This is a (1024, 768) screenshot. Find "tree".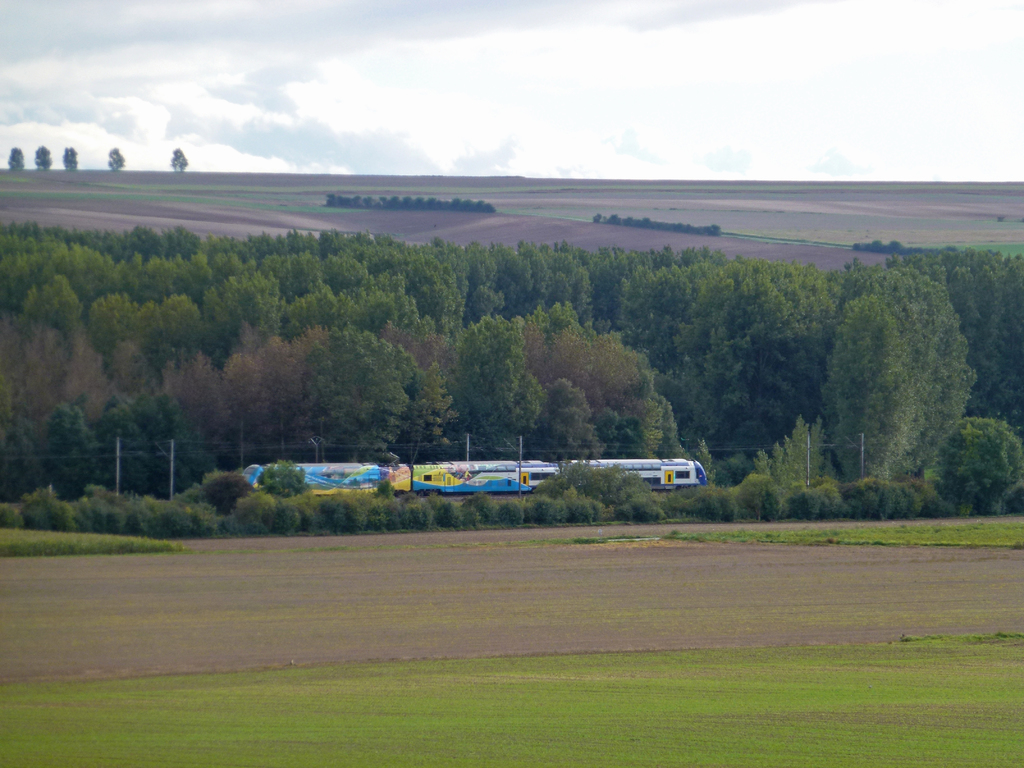
Bounding box: box=[262, 451, 319, 494].
